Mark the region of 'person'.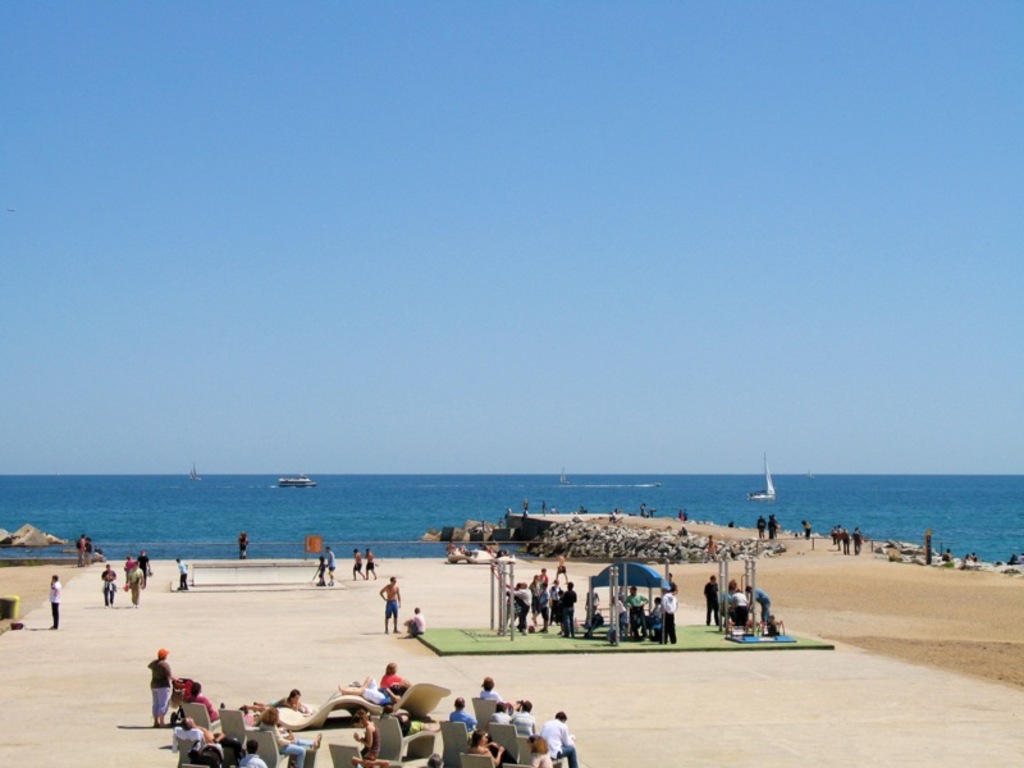
Region: rect(704, 572, 721, 623).
